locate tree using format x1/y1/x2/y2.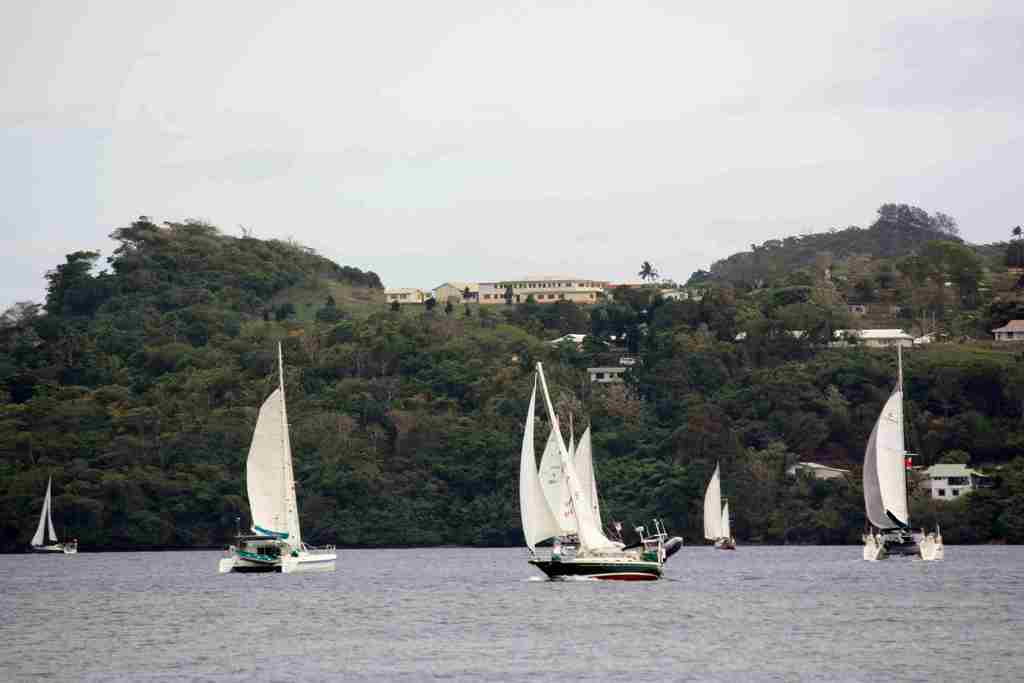
637/258/662/290.
